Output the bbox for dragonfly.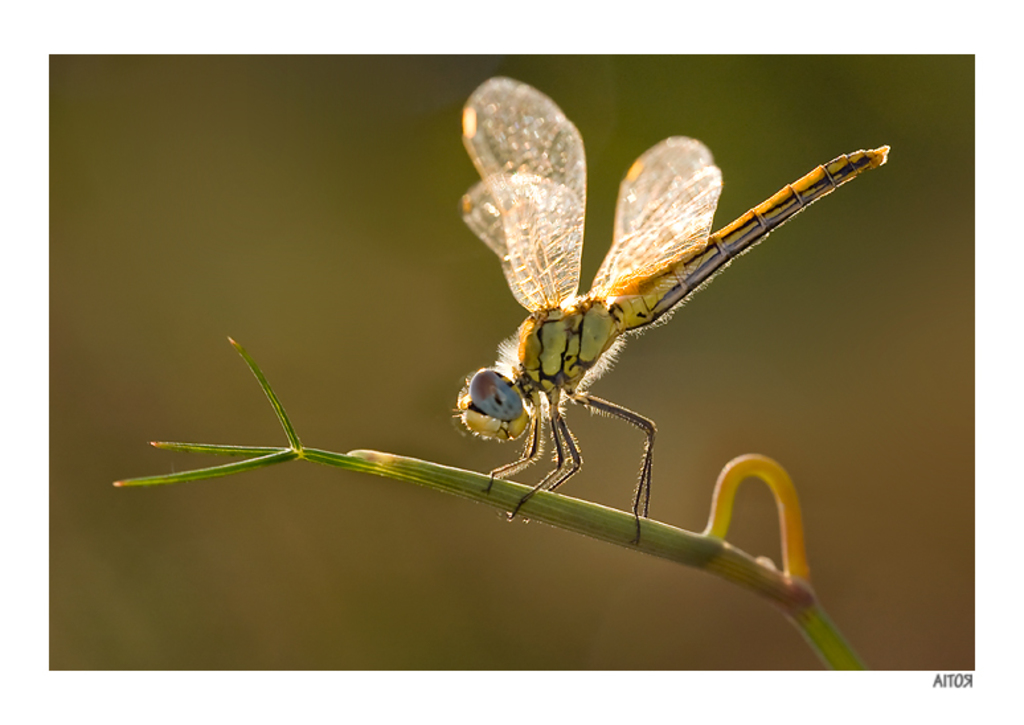
(447, 71, 889, 549).
